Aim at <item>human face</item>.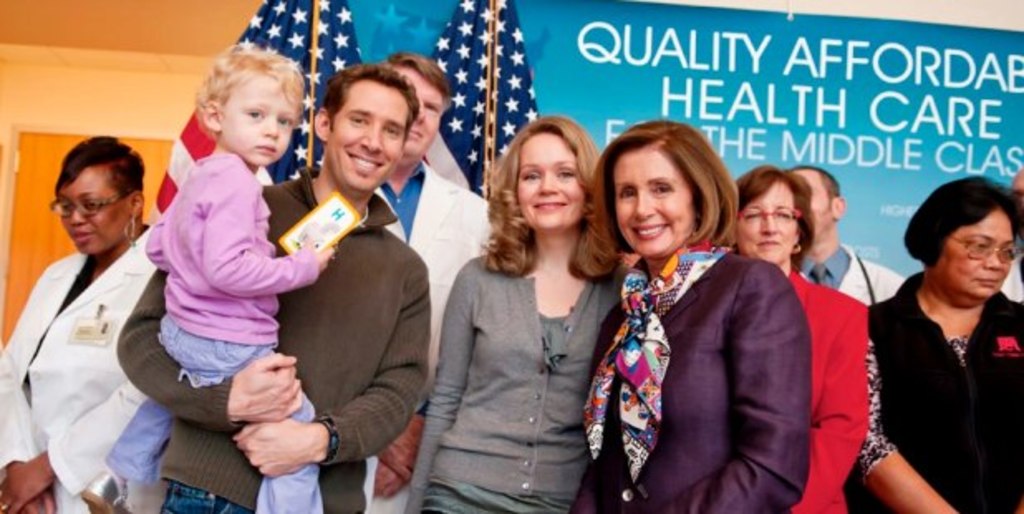
Aimed at x1=394, y1=73, x2=437, y2=158.
